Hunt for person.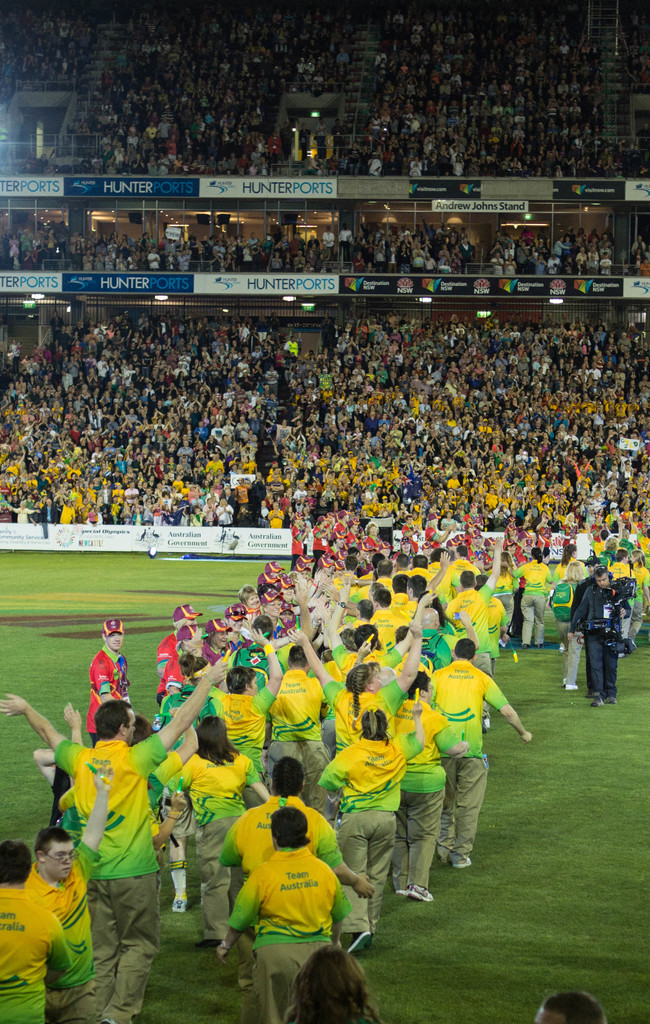
Hunted down at (left=222, top=802, right=357, bottom=1023).
